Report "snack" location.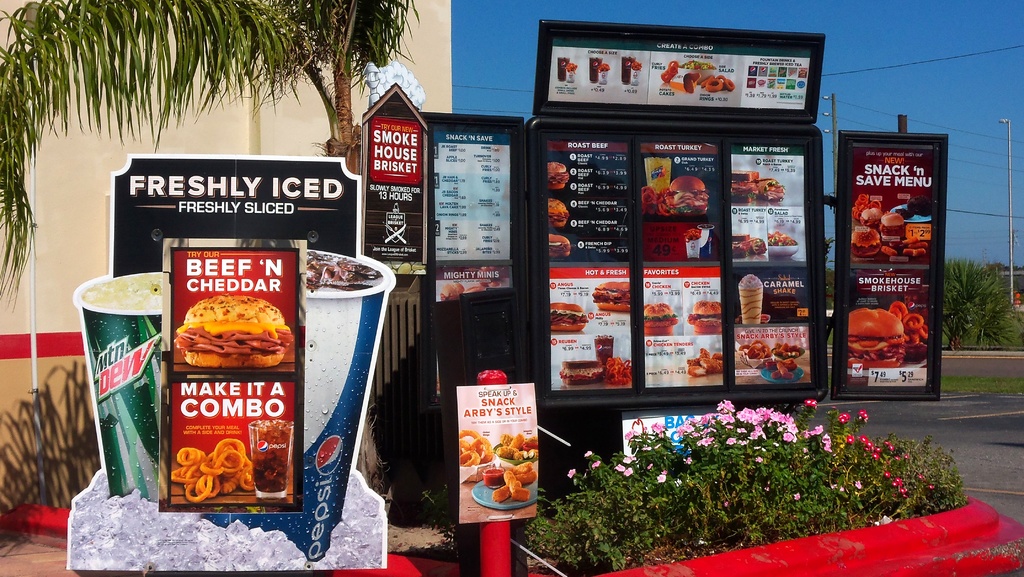
Report: (left=732, top=171, right=757, bottom=202).
